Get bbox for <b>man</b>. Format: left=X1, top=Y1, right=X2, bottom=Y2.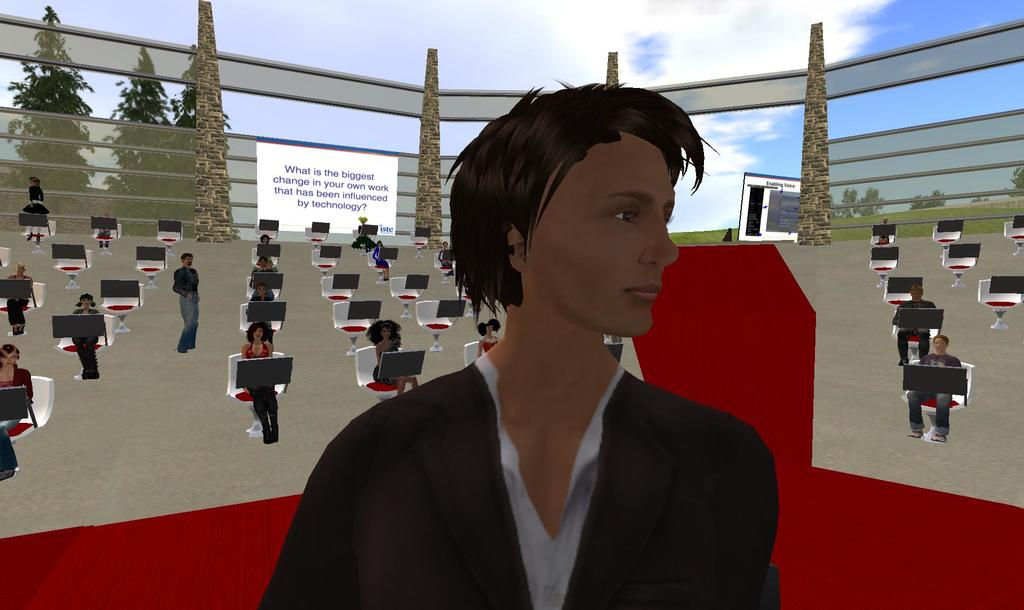
left=175, top=253, right=201, bottom=351.
